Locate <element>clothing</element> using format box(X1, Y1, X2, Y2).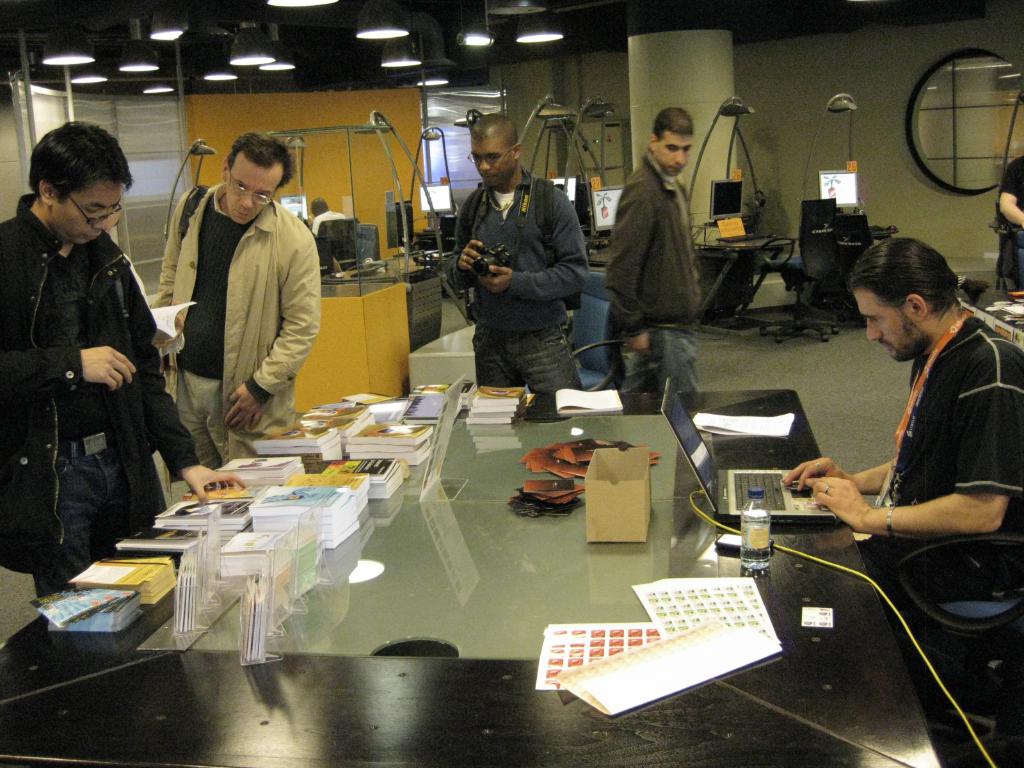
box(166, 182, 319, 474).
